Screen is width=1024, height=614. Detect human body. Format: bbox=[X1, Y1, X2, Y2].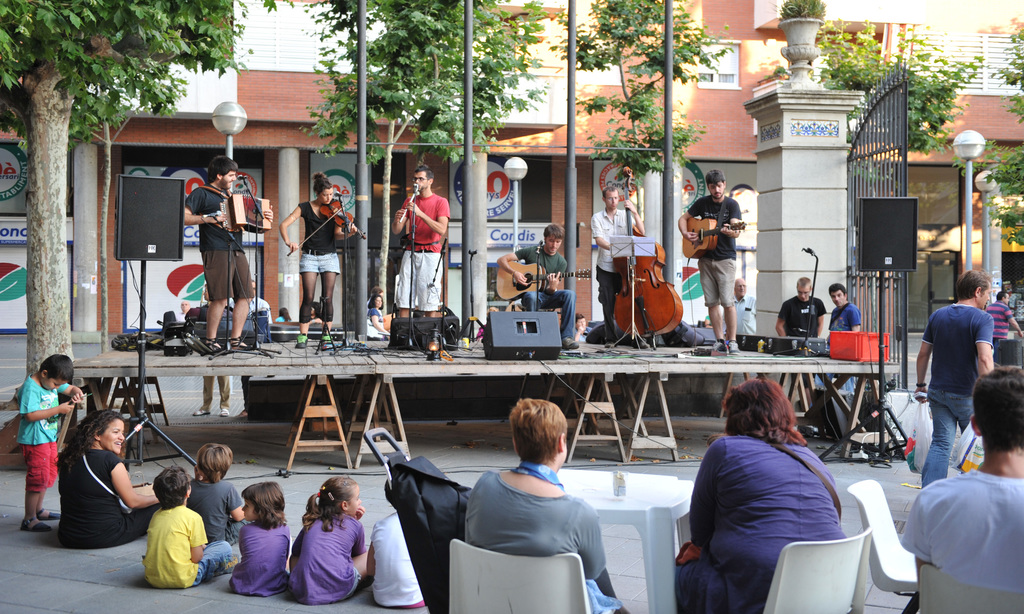
bbox=[825, 286, 861, 345].
